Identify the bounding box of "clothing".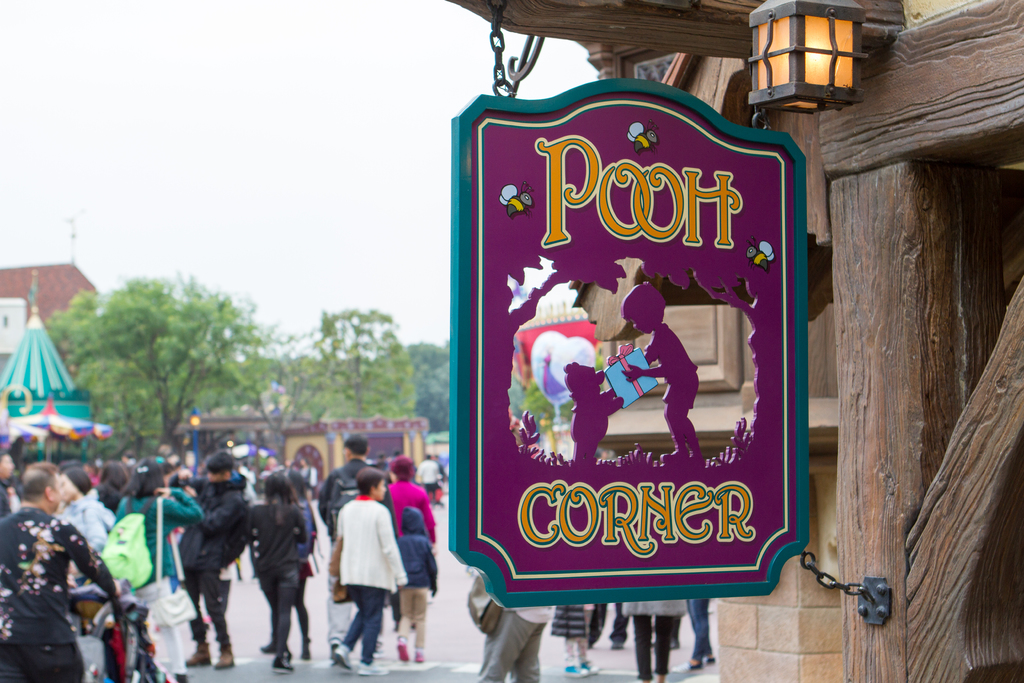
bbox=[396, 502, 436, 656].
